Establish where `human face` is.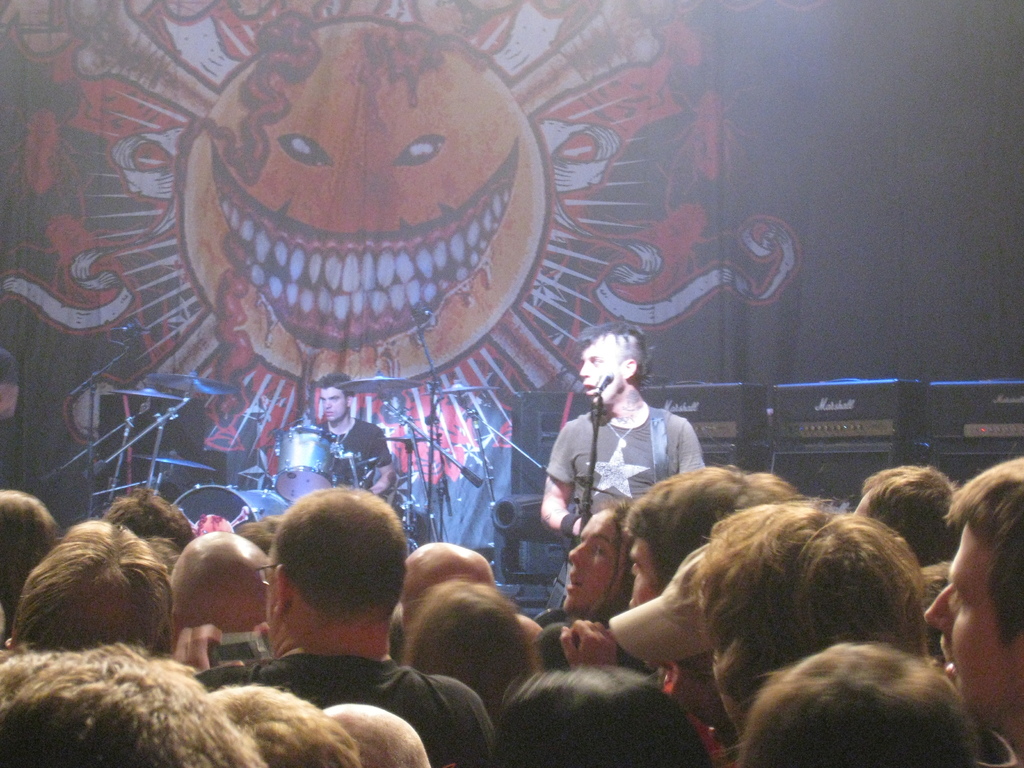
Established at bbox=[580, 344, 626, 404].
